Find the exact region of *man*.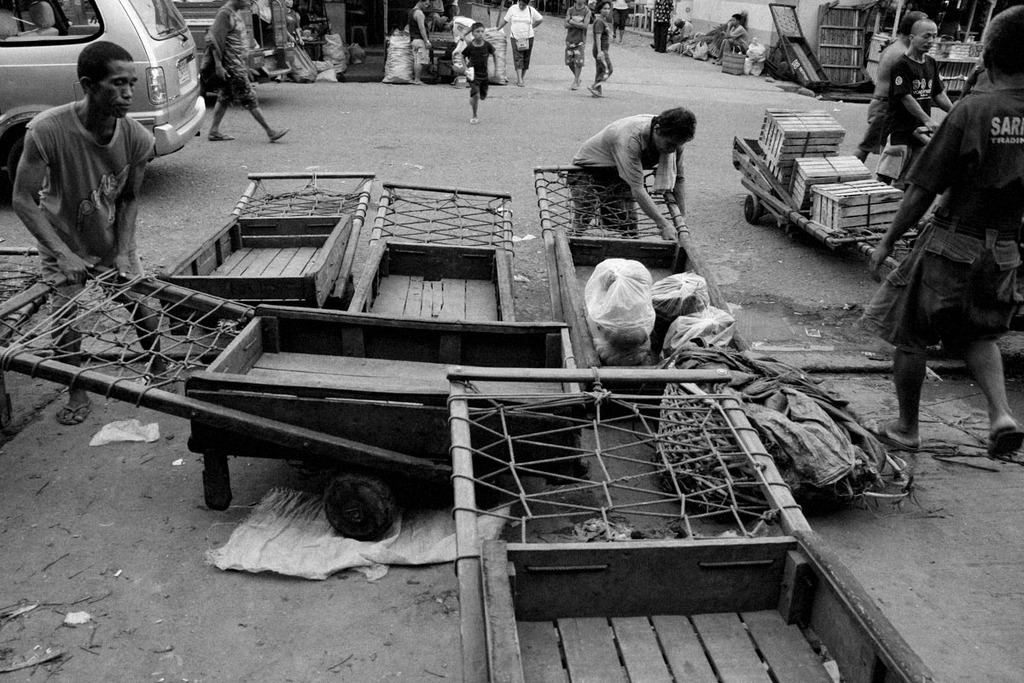
Exact region: [left=672, top=13, right=696, bottom=39].
